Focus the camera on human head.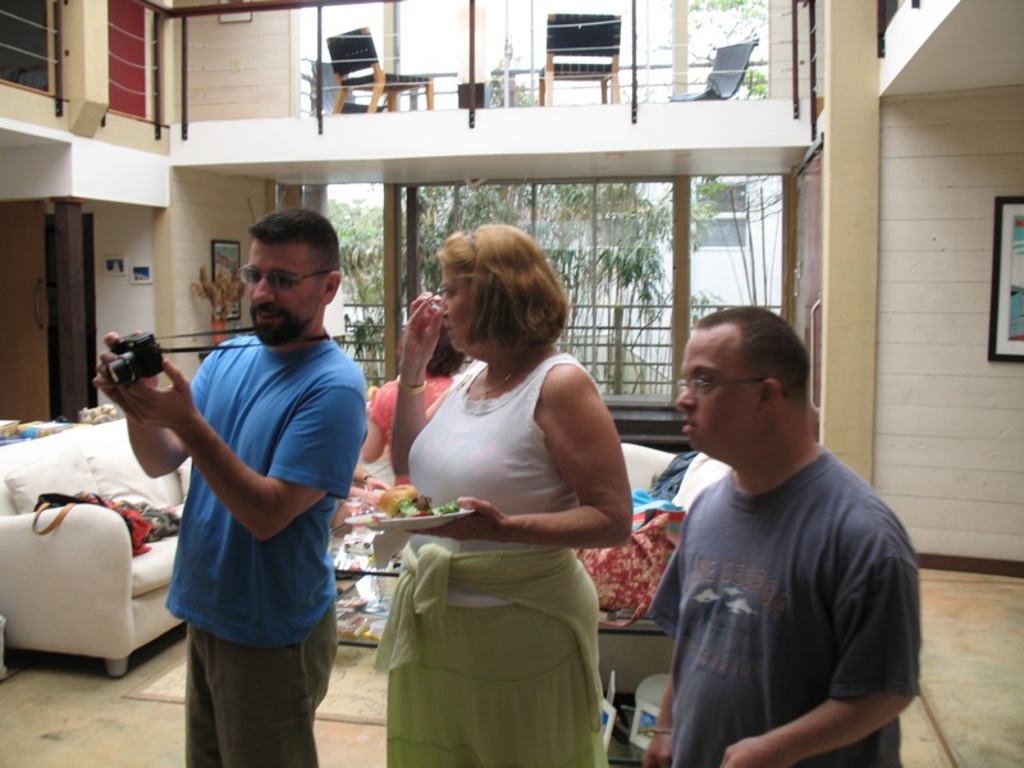
Focus region: <bbox>407, 305, 465, 372</bbox>.
